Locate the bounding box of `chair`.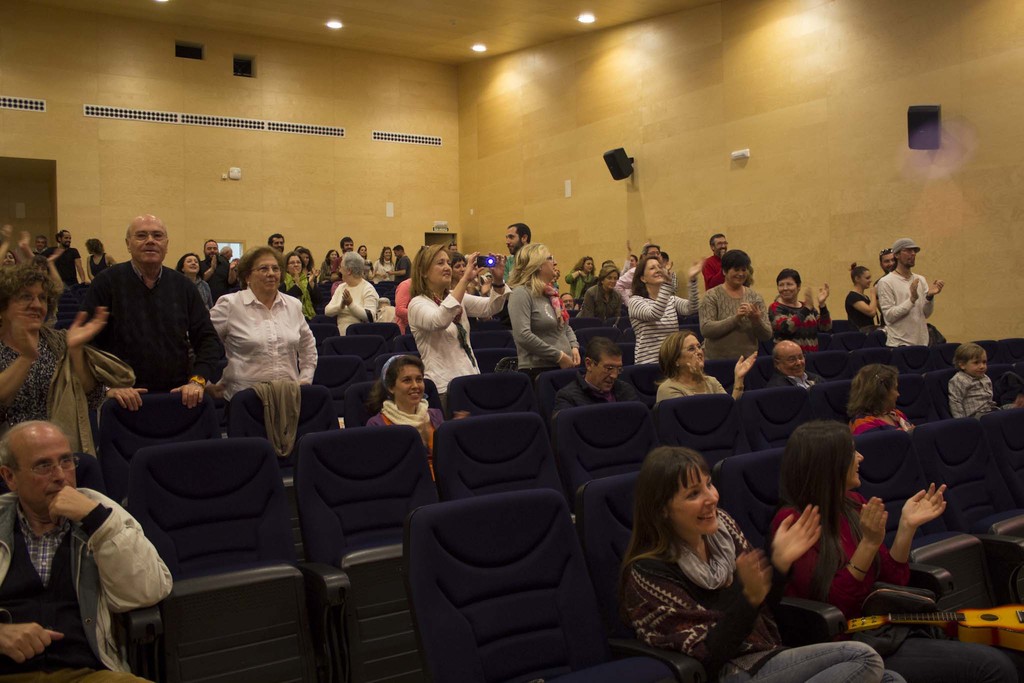
Bounding box: (325,336,394,357).
